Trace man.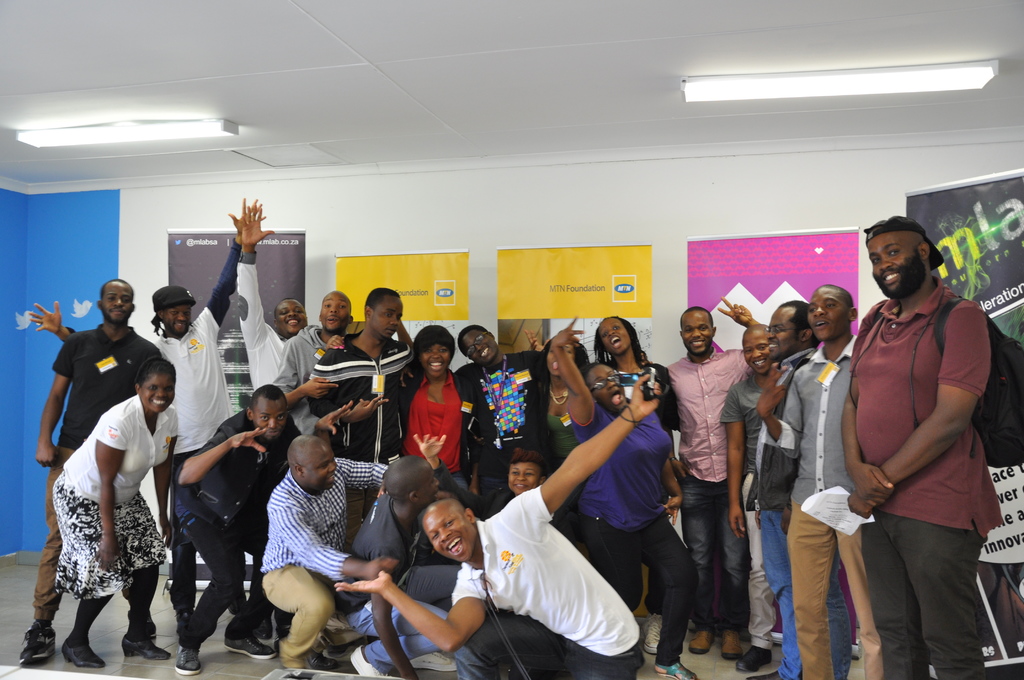
Traced to select_region(334, 371, 662, 679).
